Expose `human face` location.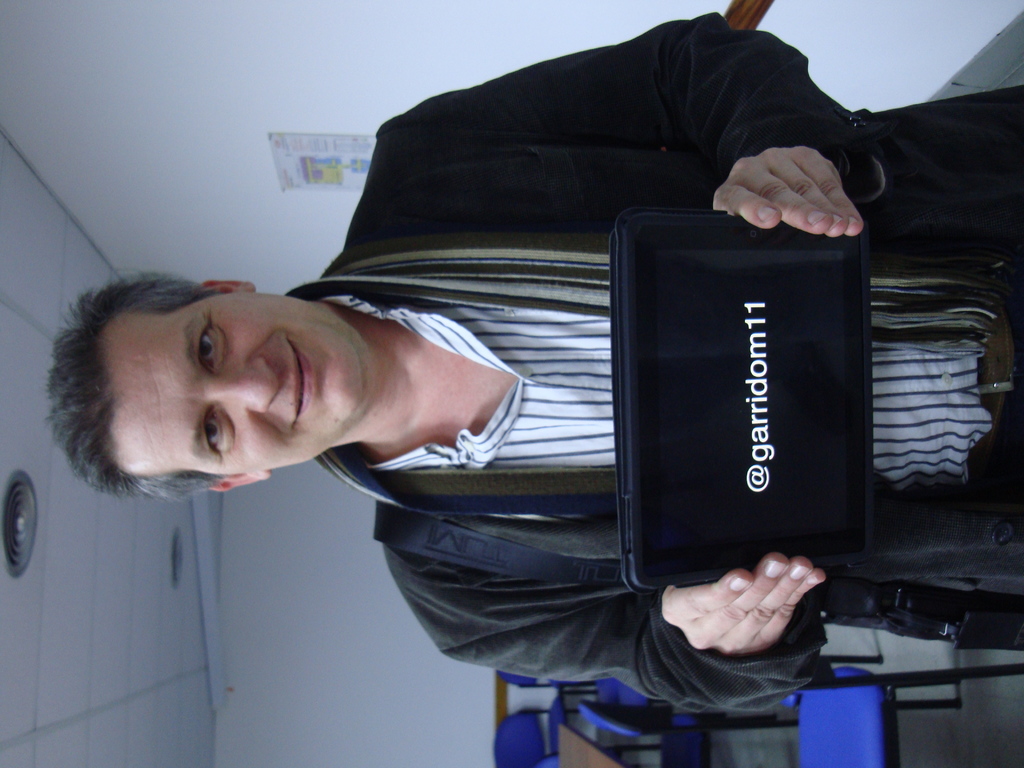
Exposed at <region>102, 289, 366, 468</region>.
